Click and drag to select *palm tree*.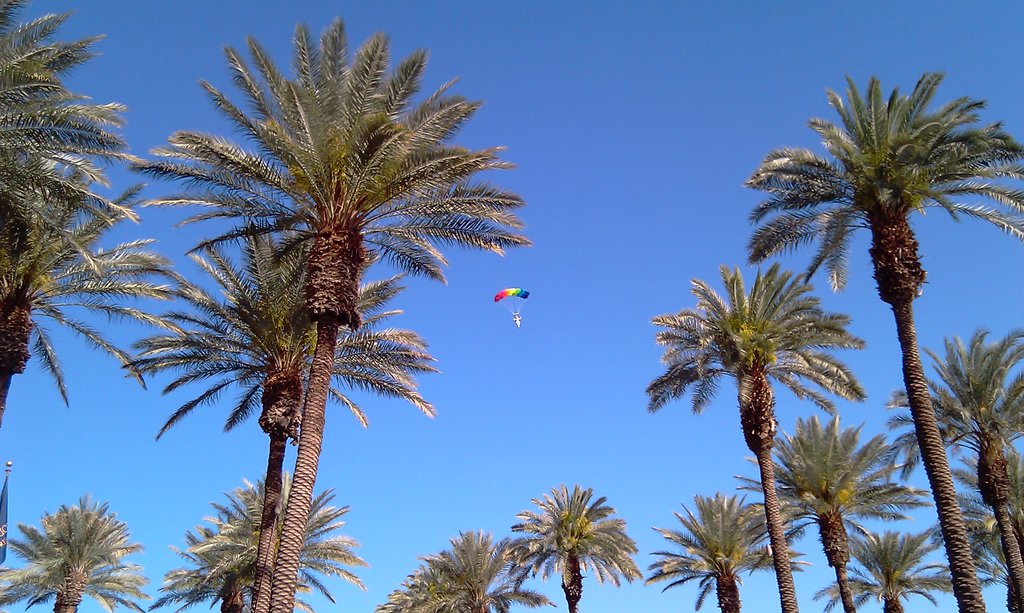
Selection: <bbox>153, 243, 390, 603</bbox>.
